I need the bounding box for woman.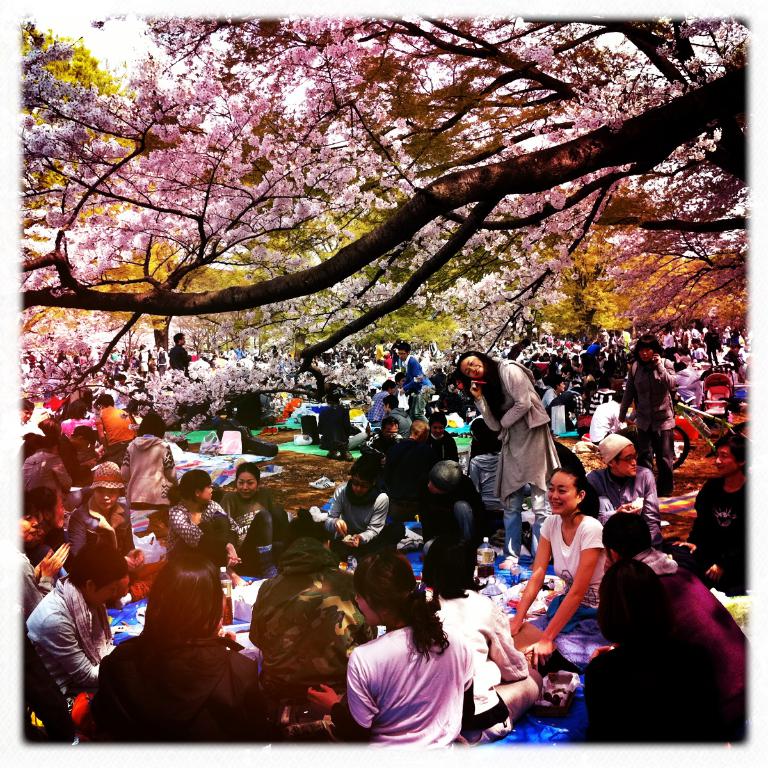
Here it is: region(65, 463, 168, 610).
